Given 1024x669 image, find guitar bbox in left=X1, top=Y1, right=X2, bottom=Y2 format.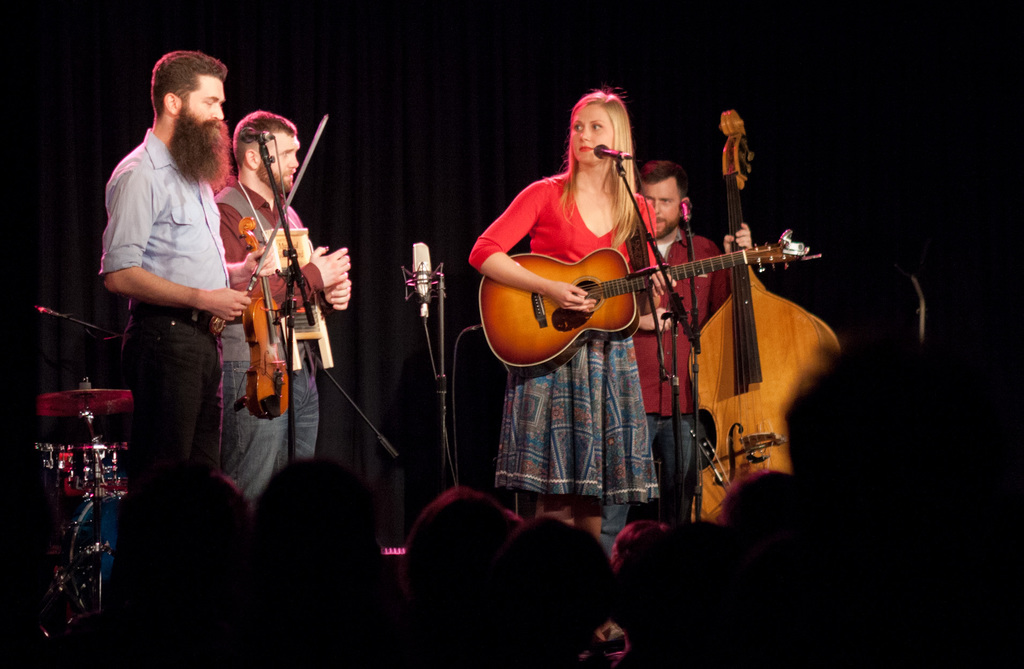
left=470, top=236, right=827, bottom=384.
